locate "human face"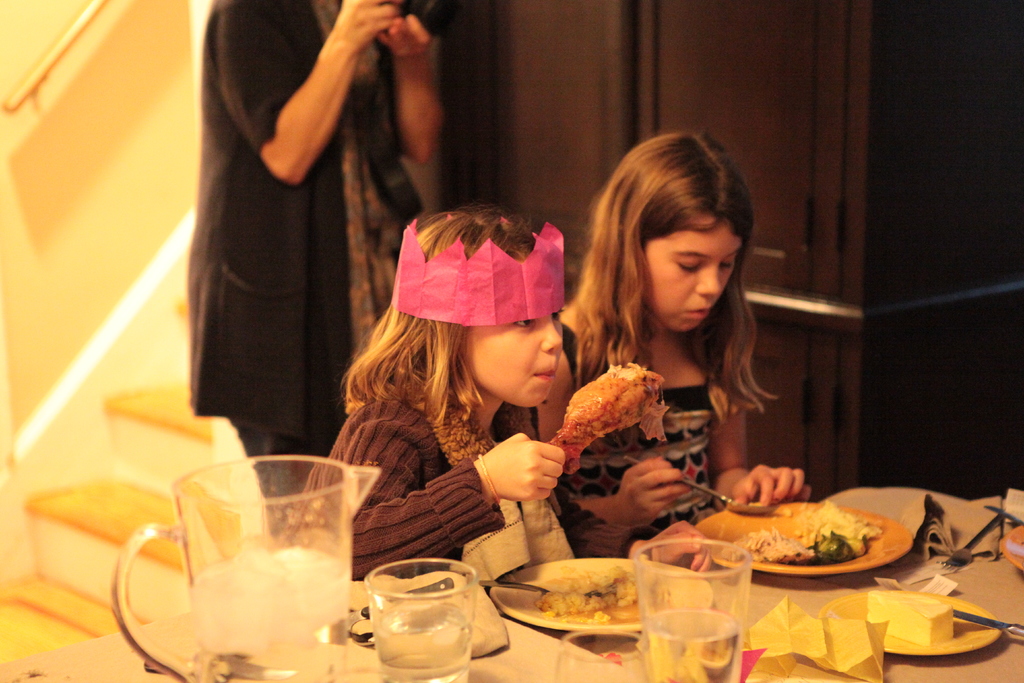
rect(461, 313, 564, 407)
